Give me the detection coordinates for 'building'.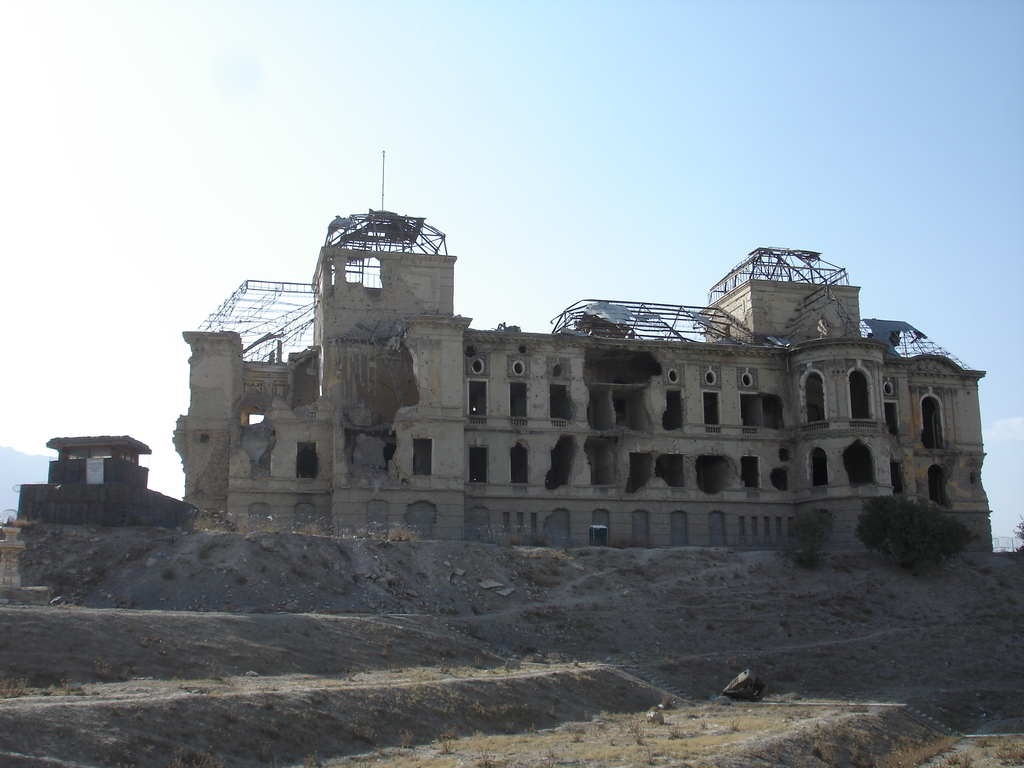
172, 150, 996, 548.
